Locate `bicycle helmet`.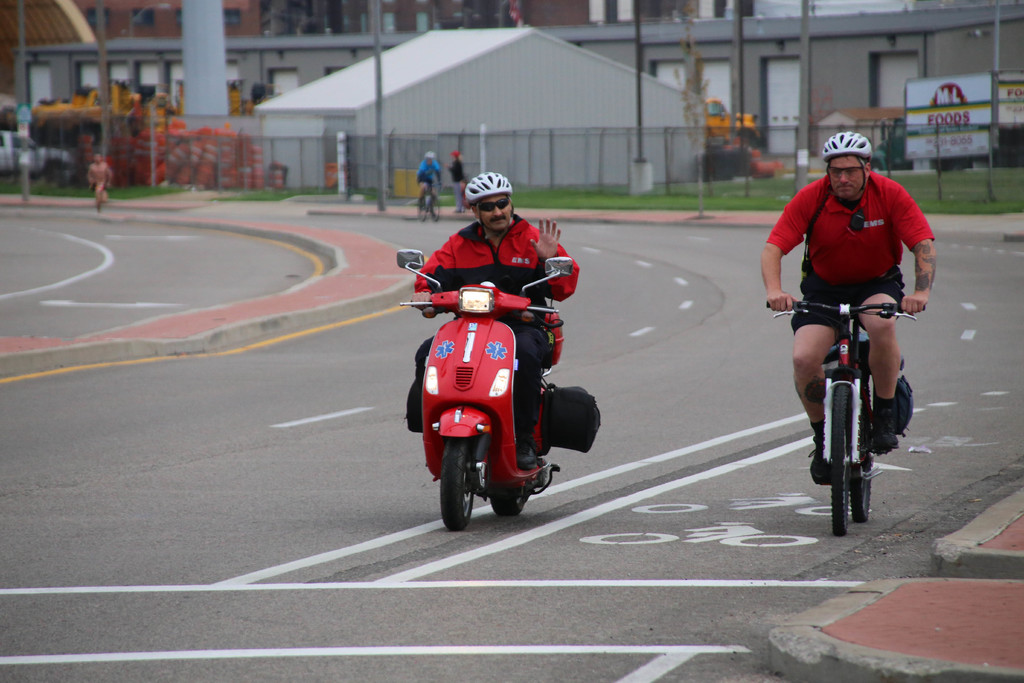
Bounding box: <bbox>822, 126, 876, 161</bbox>.
